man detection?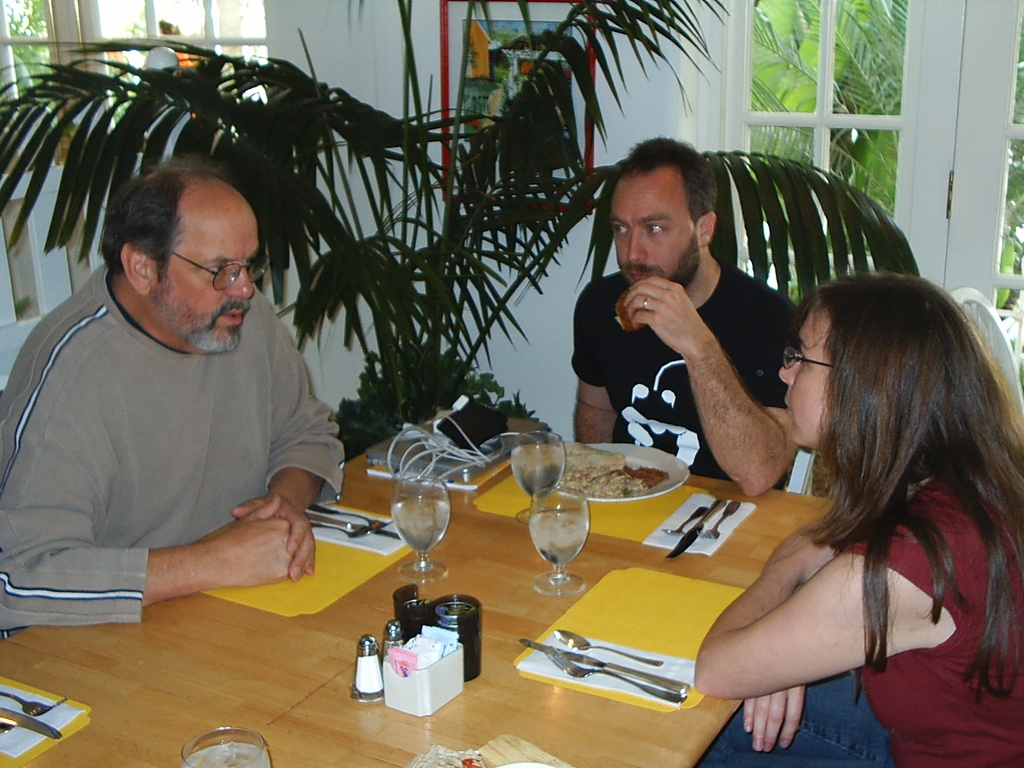
pyautogui.locateOnScreen(4, 134, 363, 651)
